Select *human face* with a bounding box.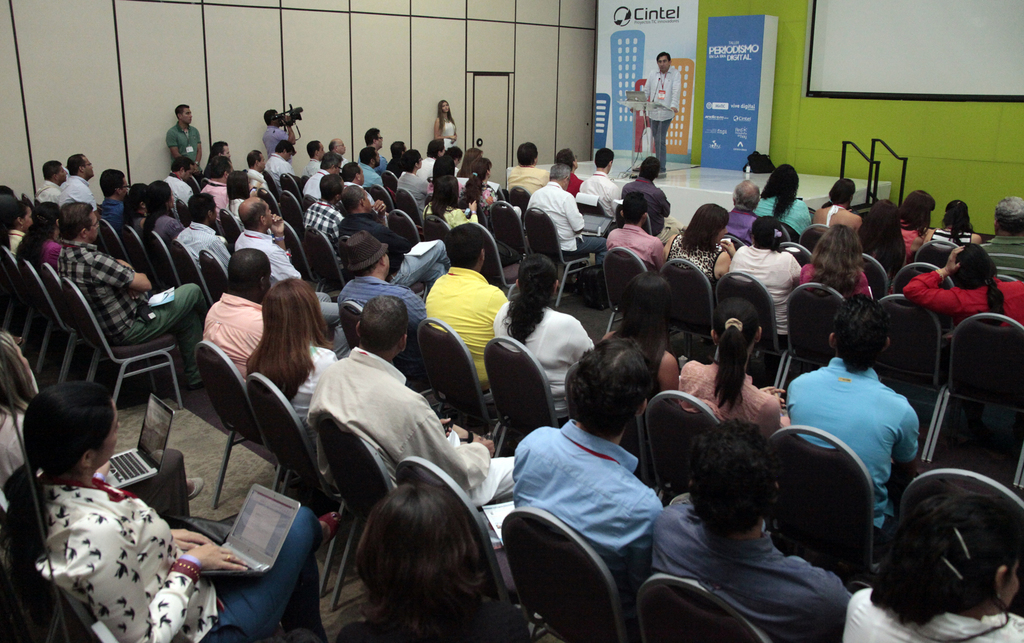
337:139:348:152.
